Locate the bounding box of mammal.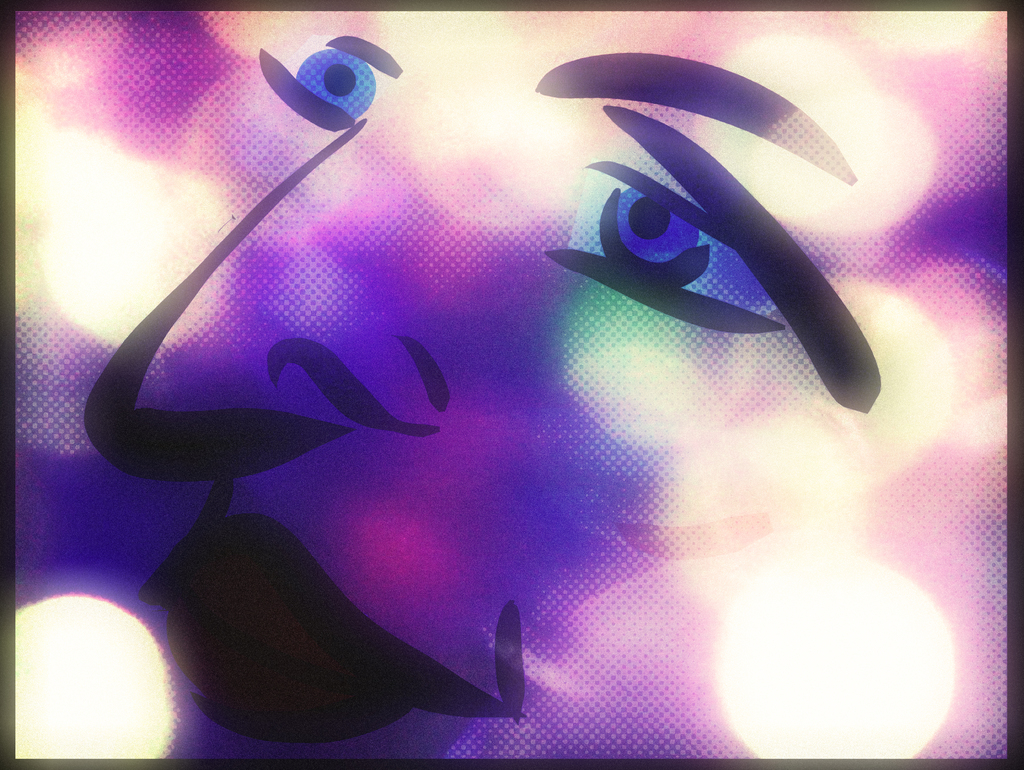
Bounding box: locate(16, 6, 1005, 769).
